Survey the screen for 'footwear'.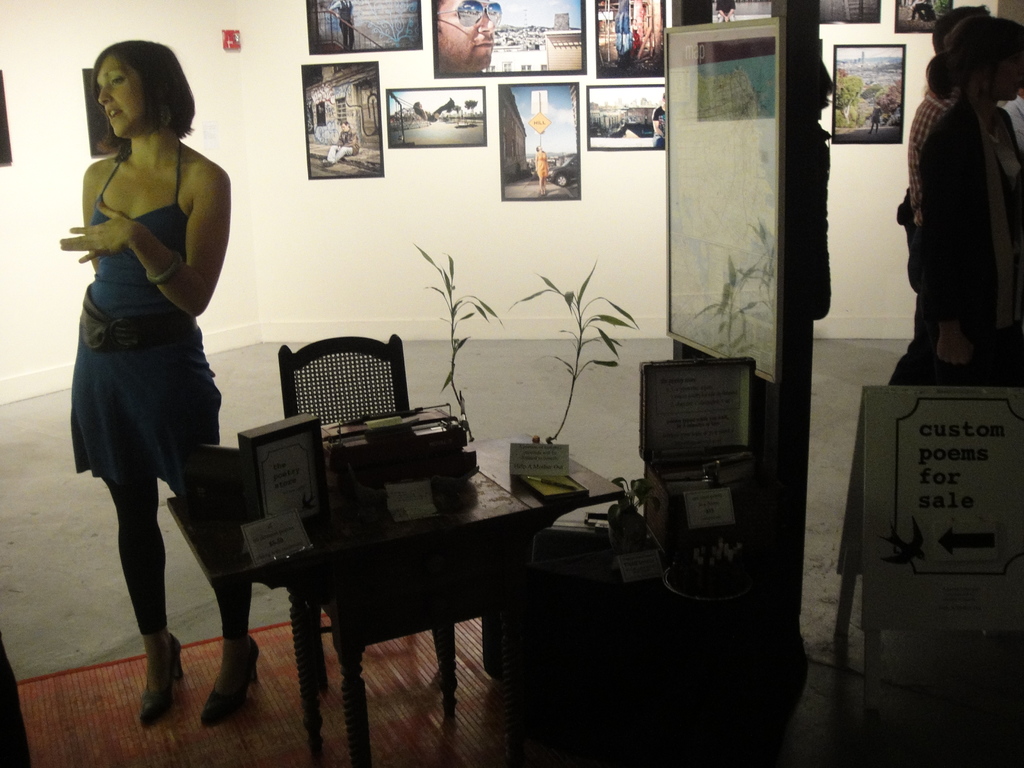
Survey found: box(134, 631, 190, 726).
